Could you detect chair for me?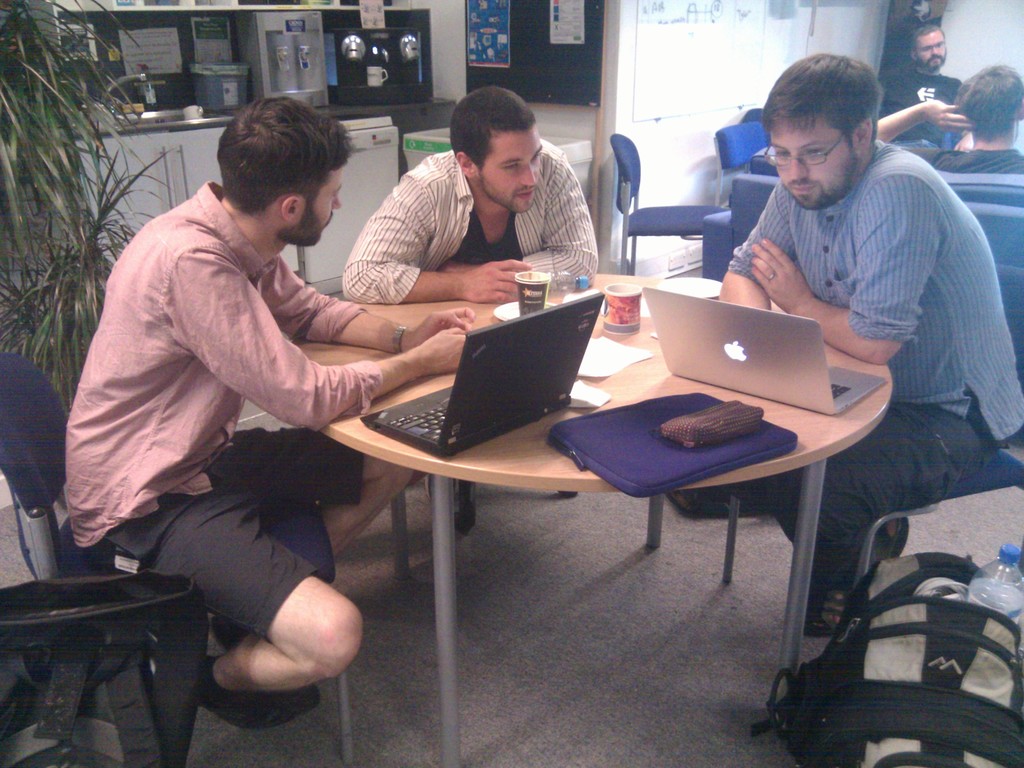
Detection result: box=[0, 344, 356, 767].
